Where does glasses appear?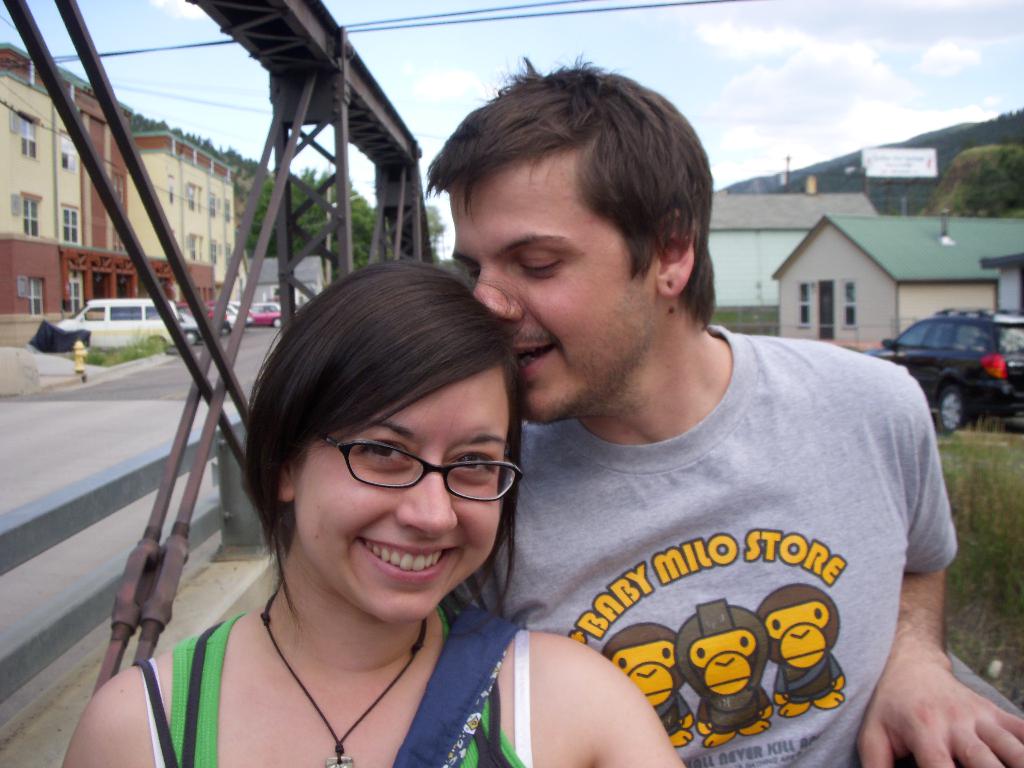
Appears at locate(327, 435, 522, 511).
